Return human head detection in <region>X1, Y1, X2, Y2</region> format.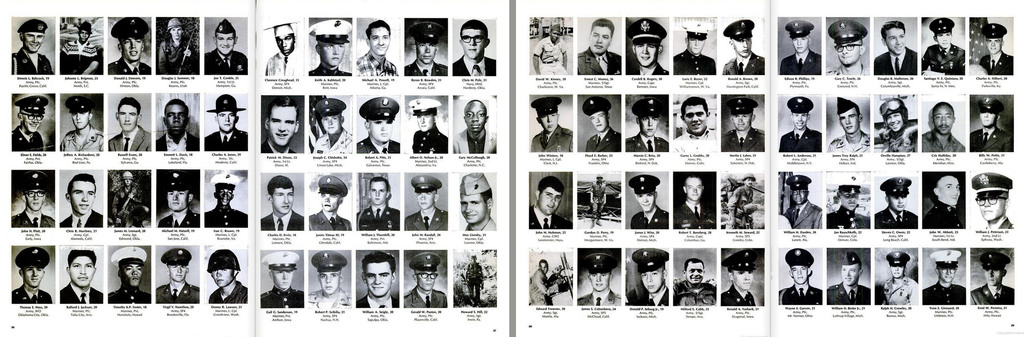
<region>684, 260, 703, 285</region>.
